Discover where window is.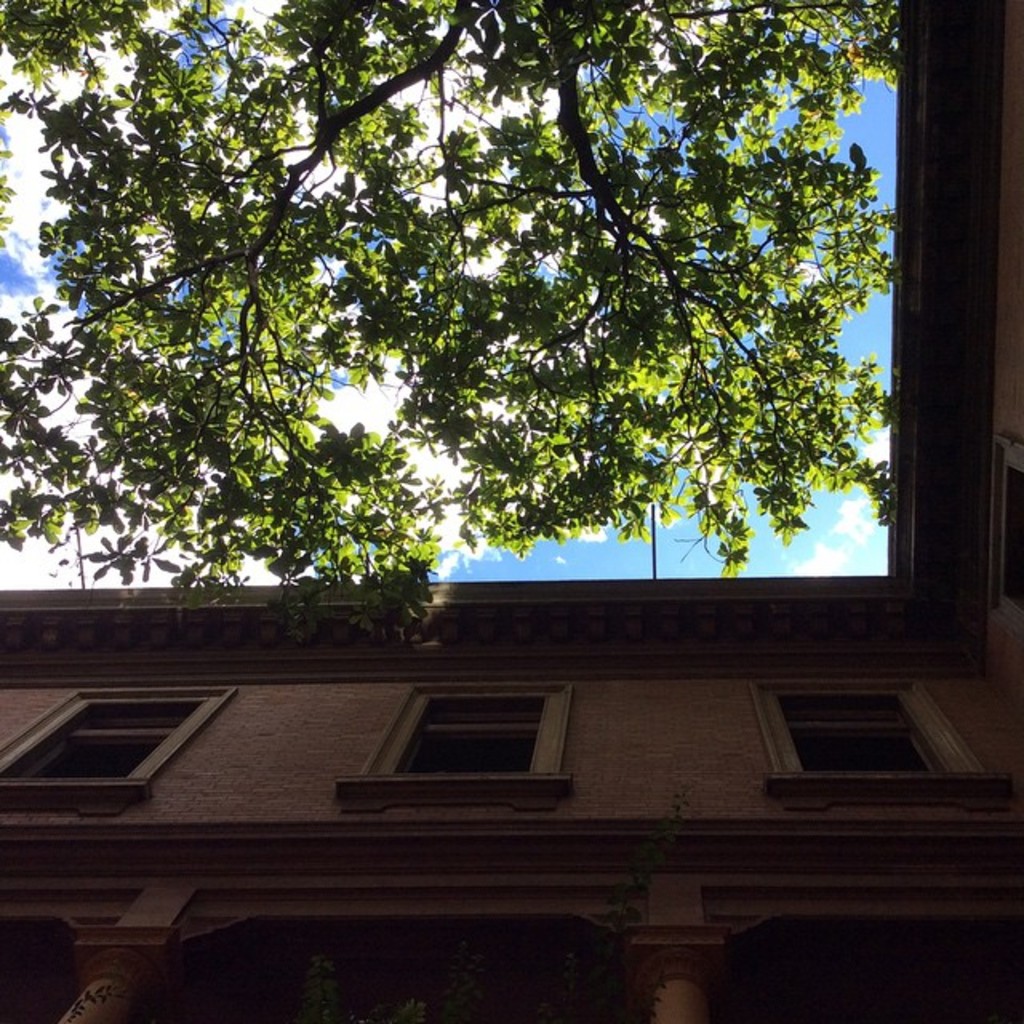
Discovered at x1=344 y1=678 x2=563 y2=805.
